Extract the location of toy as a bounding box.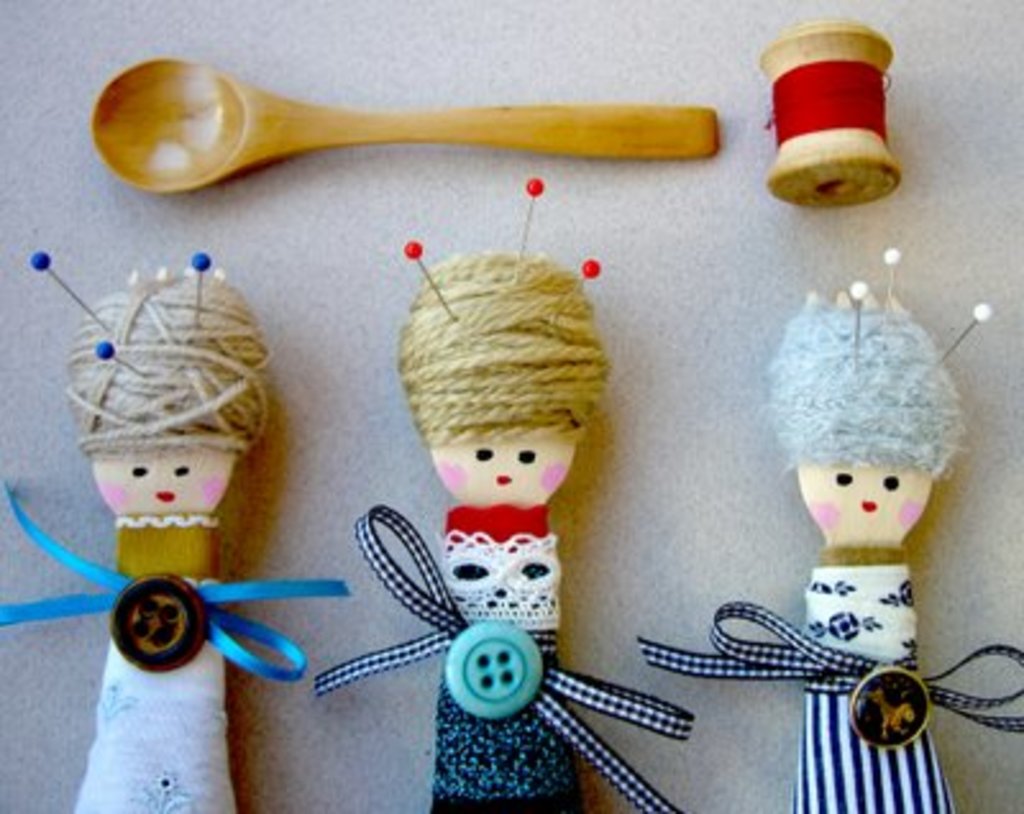
Rect(315, 179, 699, 811).
